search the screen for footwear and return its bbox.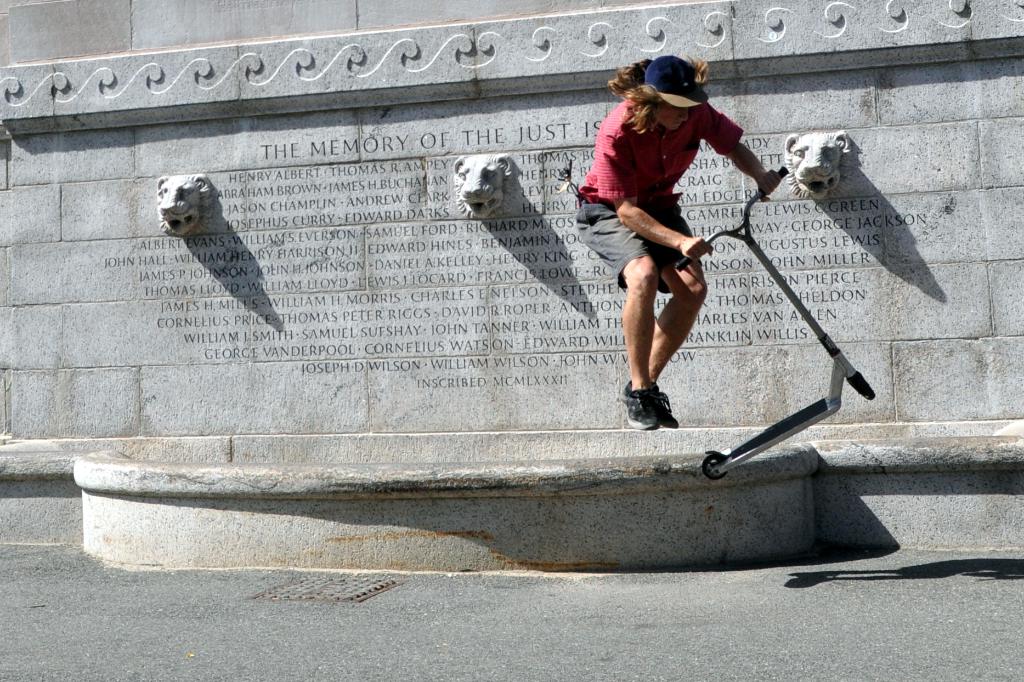
Found: box(617, 373, 658, 429).
